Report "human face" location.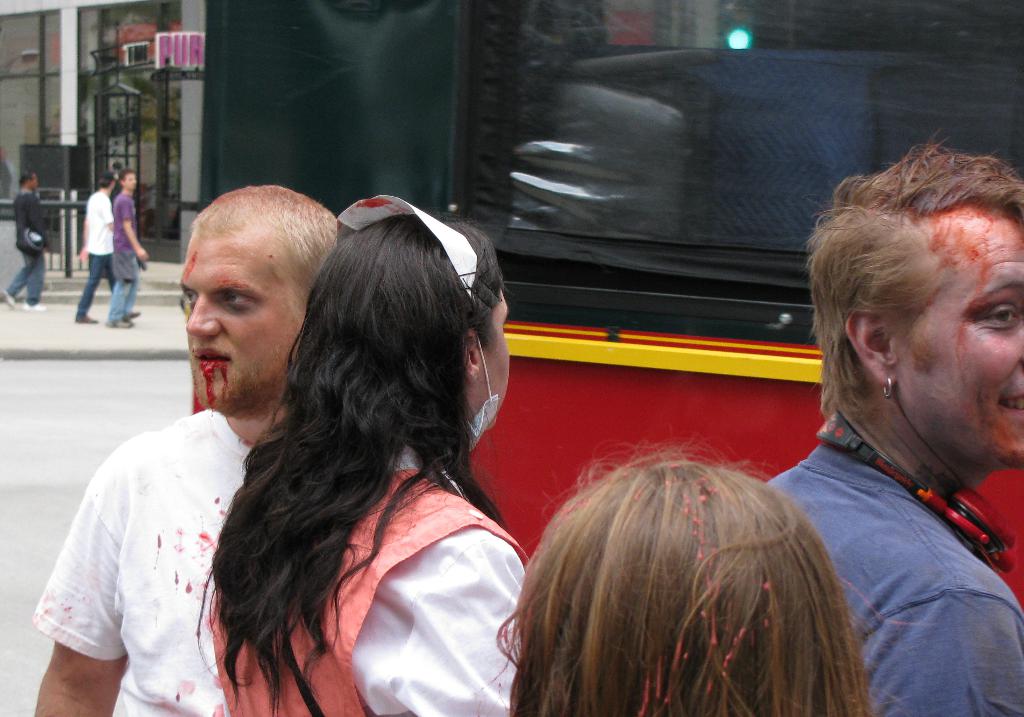
Report: (left=911, top=222, right=1023, bottom=463).
